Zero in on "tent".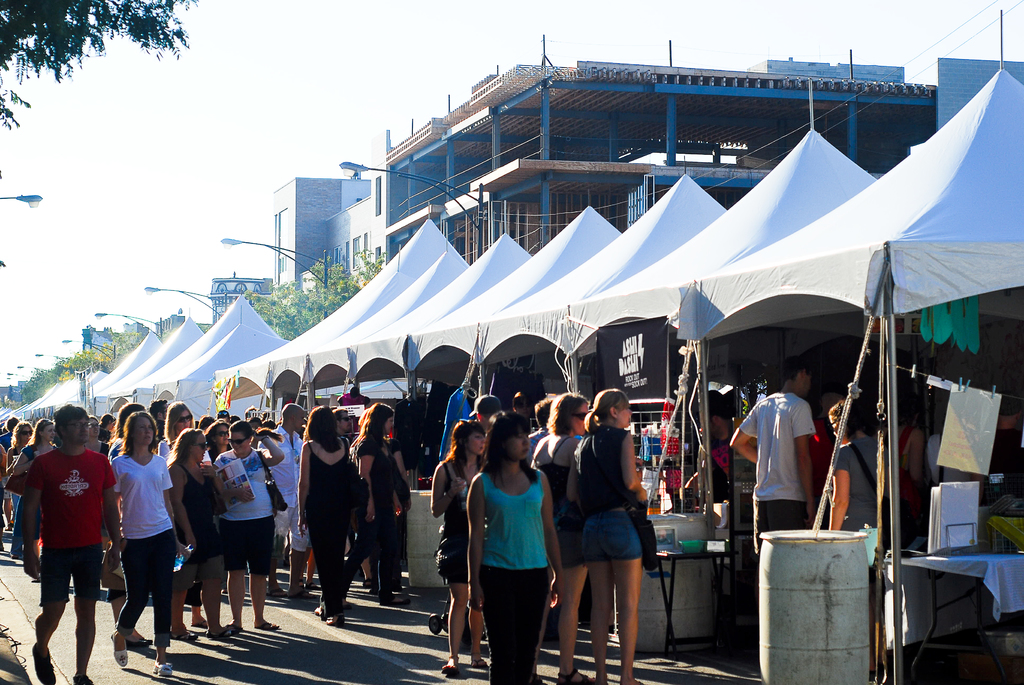
Zeroed in: [x1=404, y1=205, x2=620, y2=470].
